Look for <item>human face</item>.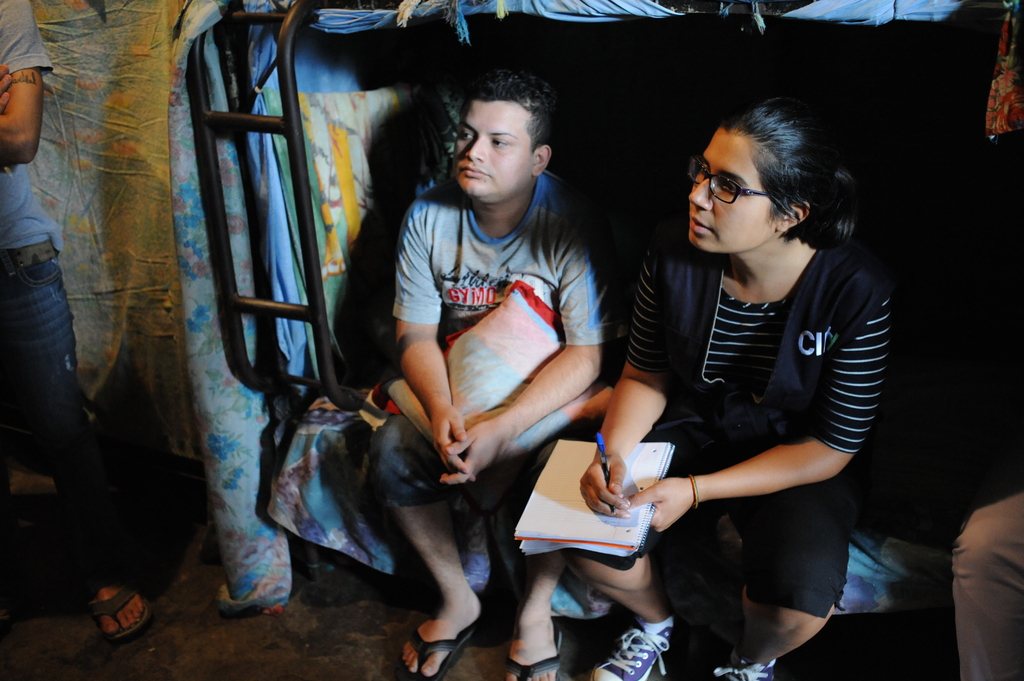
Found: [687, 132, 780, 255].
